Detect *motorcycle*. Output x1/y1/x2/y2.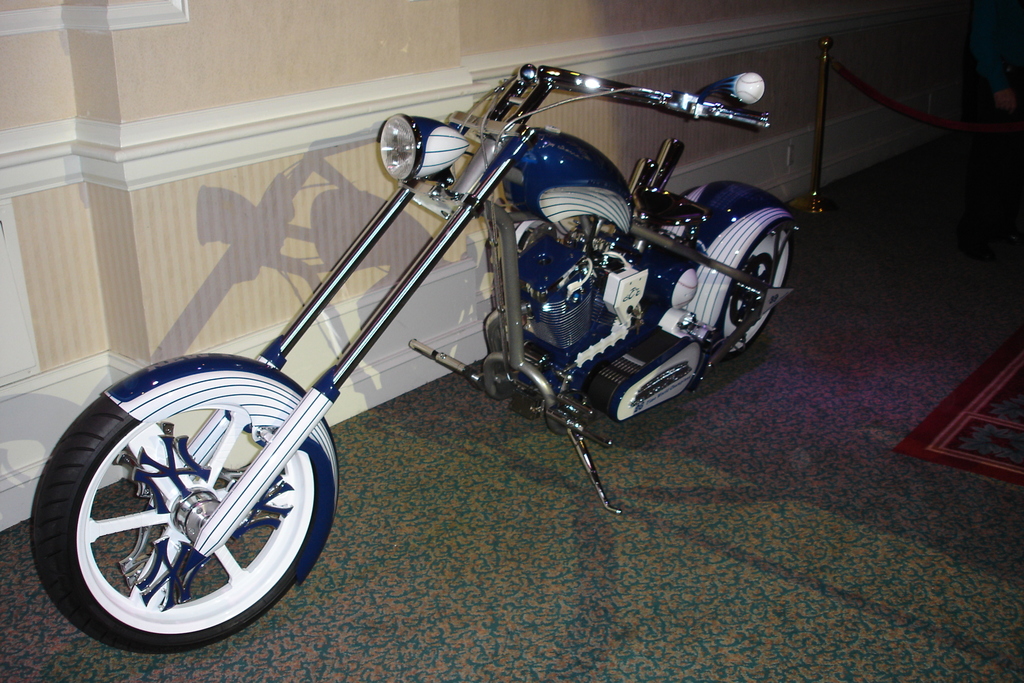
33/51/818/650.
